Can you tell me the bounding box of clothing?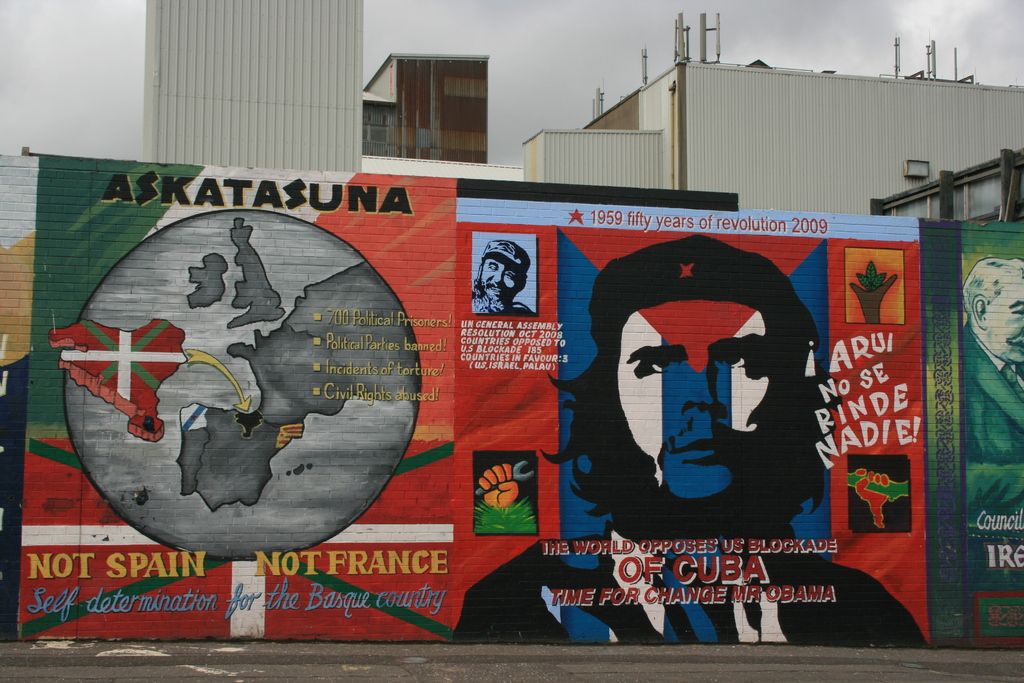
{"x1": 595, "y1": 279, "x2": 822, "y2": 522}.
